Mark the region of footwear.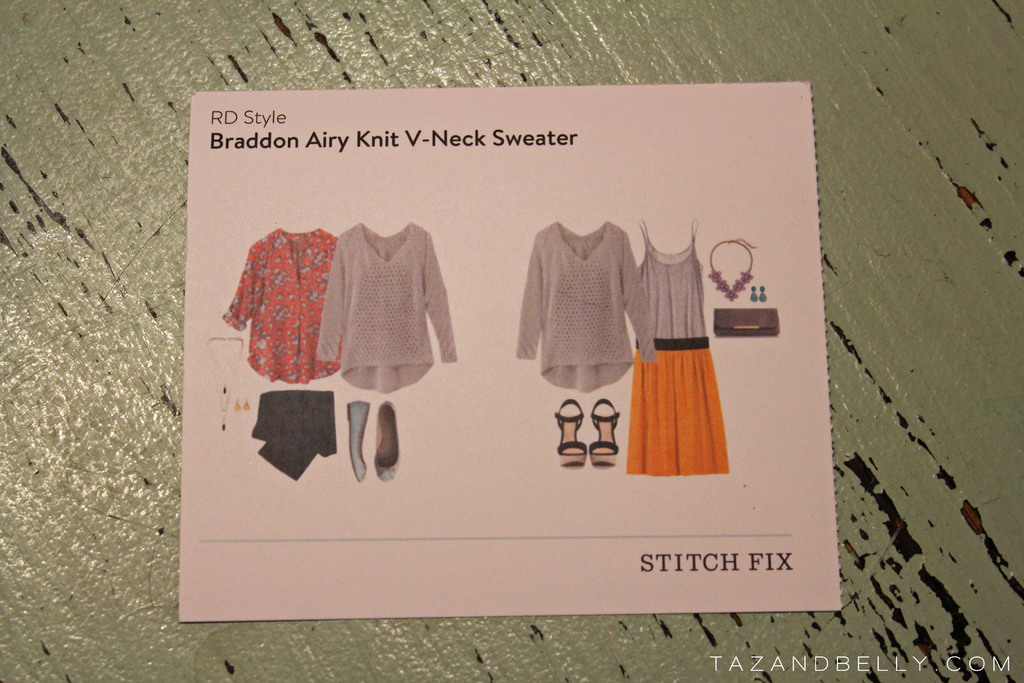
Region: 556,399,589,469.
